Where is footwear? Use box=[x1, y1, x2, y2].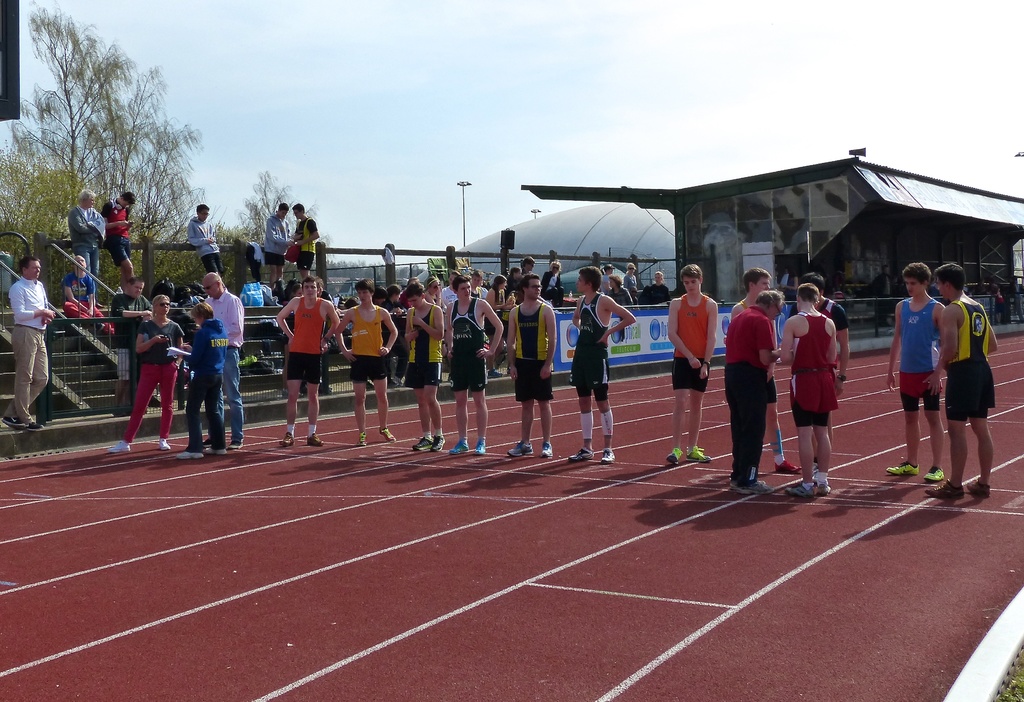
box=[475, 436, 488, 455].
